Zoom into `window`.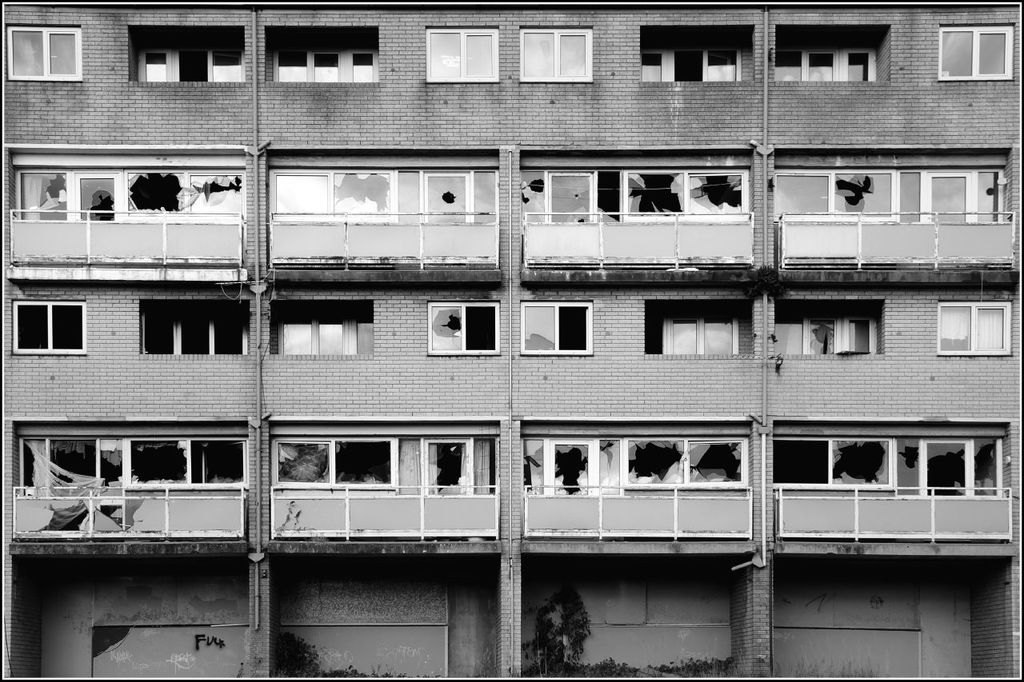
Zoom target: <region>419, 22, 499, 87</region>.
